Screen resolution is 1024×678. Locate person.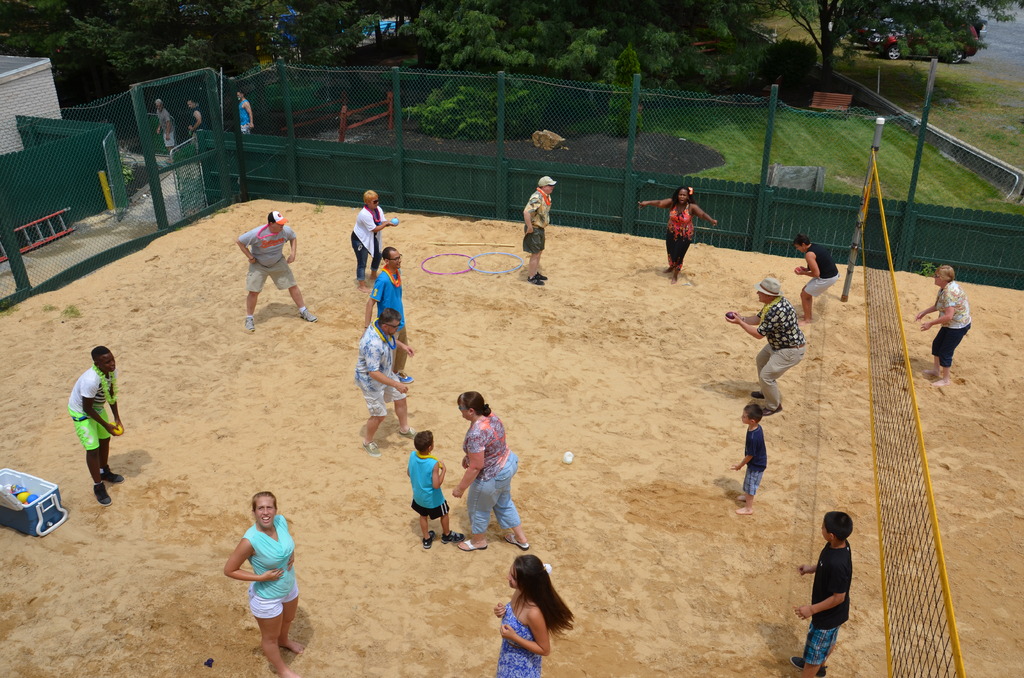
left=65, top=344, right=127, bottom=507.
